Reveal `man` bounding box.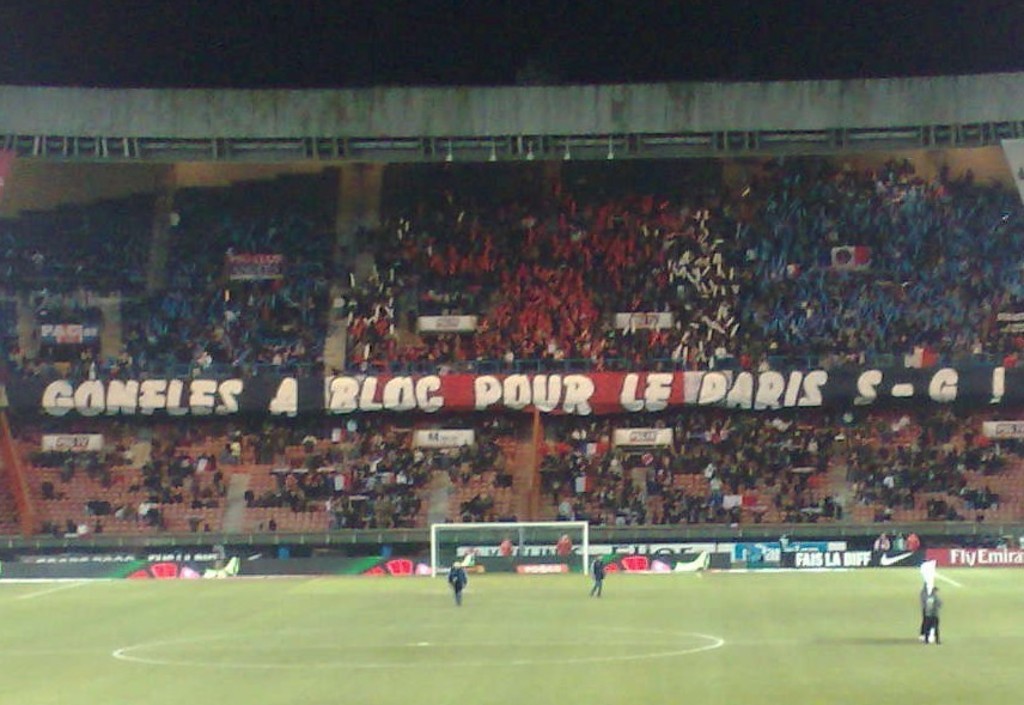
Revealed: 921/582/932/642.
